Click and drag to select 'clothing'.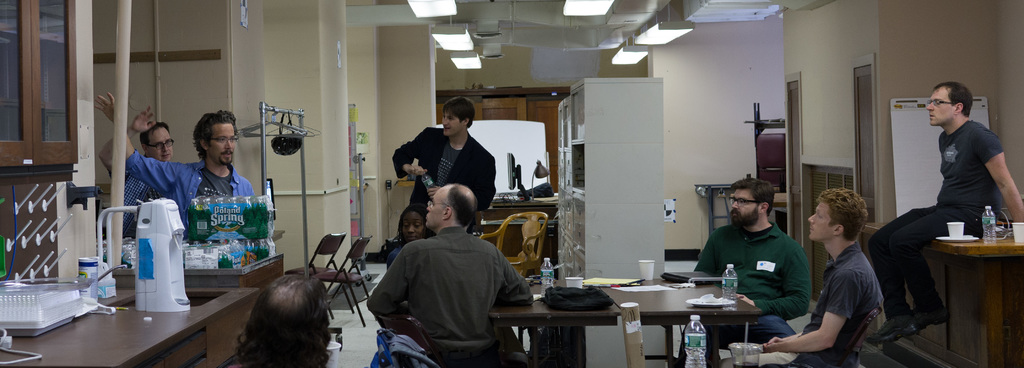
Selection: (x1=124, y1=173, x2=157, y2=233).
